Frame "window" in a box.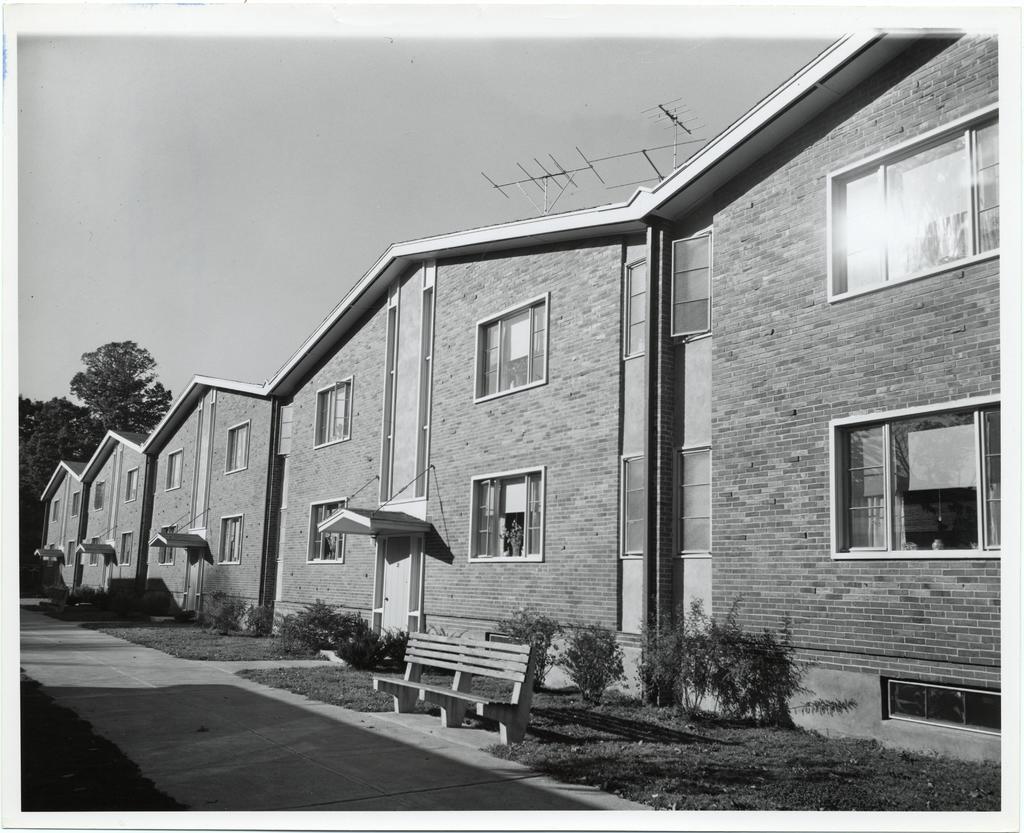
l=678, t=446, r=709, b=554.
